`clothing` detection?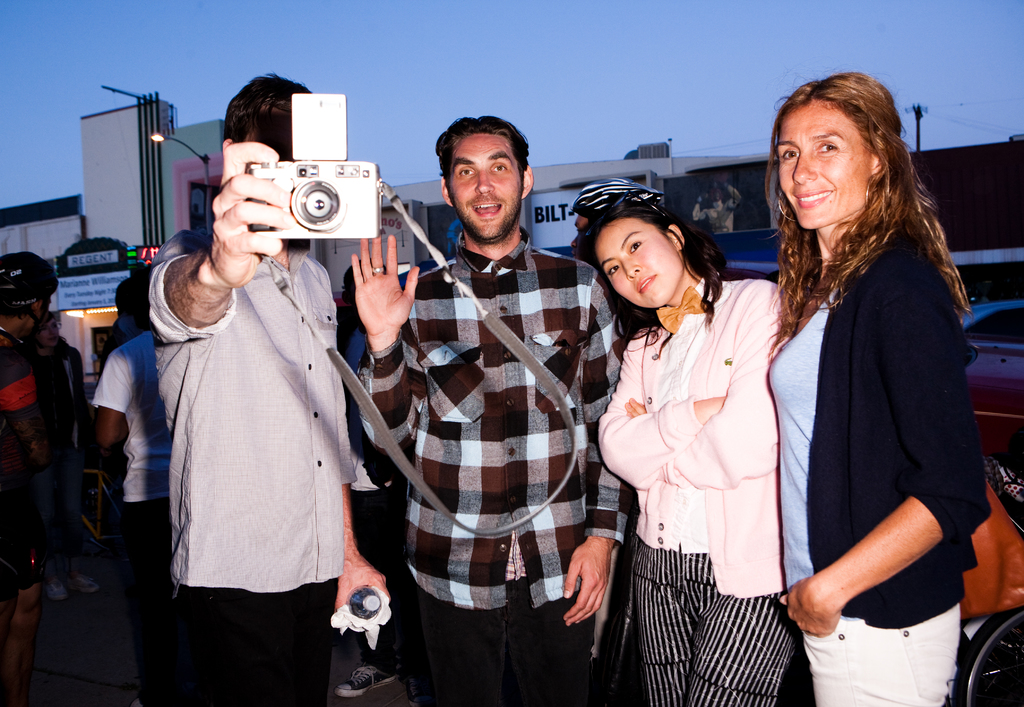
591:273:798:706
